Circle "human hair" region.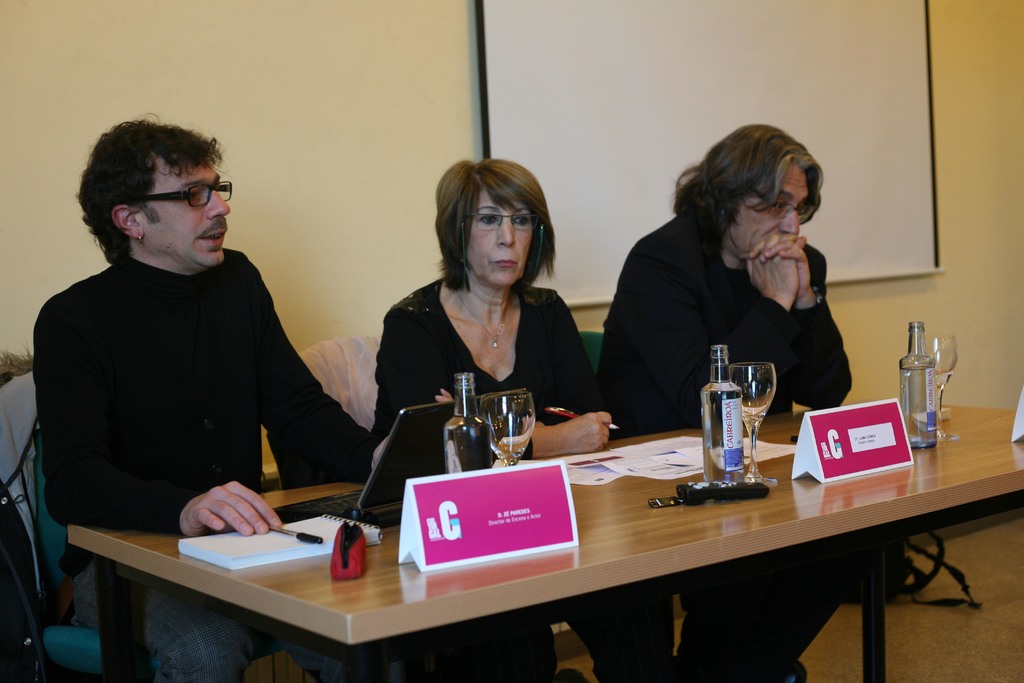
Region: bbox=(673, 119, 823, 248).
